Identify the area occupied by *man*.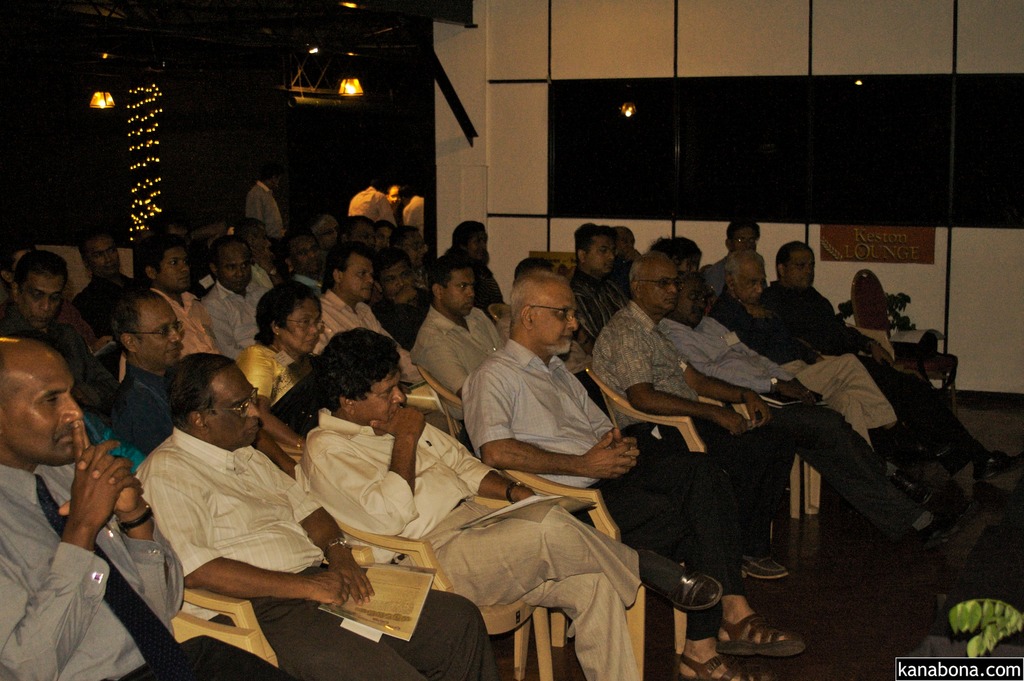
Area: (x1=143, y1=234, x2=221, y2=347).
